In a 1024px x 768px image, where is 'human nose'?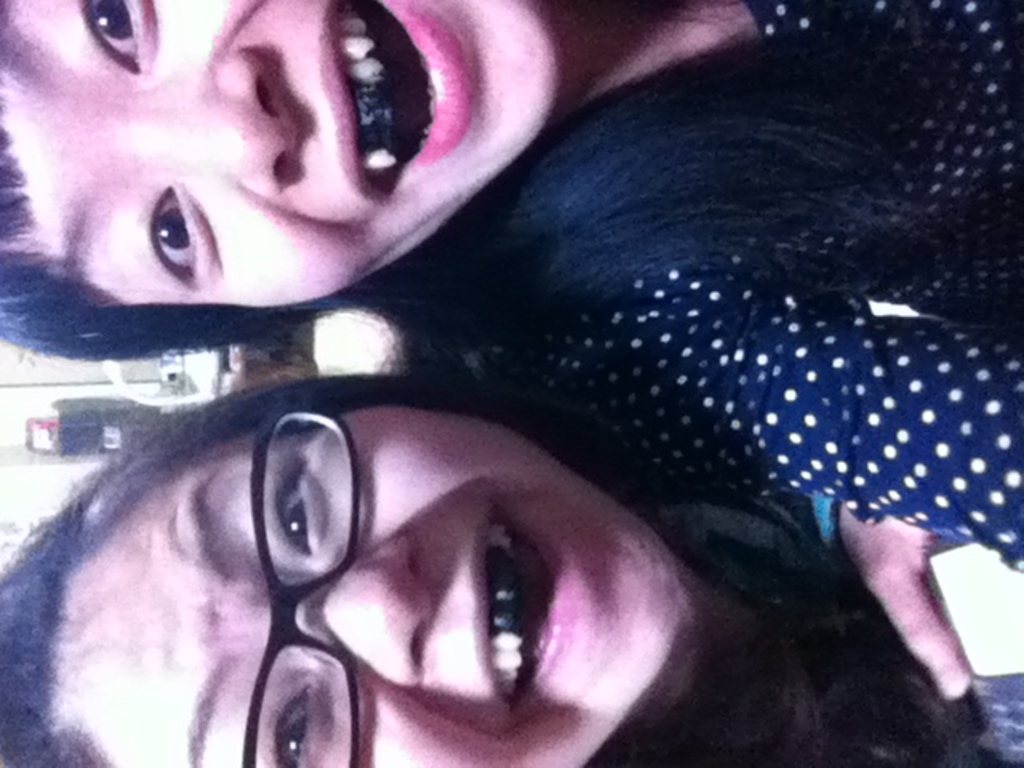
<region>274, 530, 440, 688</region>.
